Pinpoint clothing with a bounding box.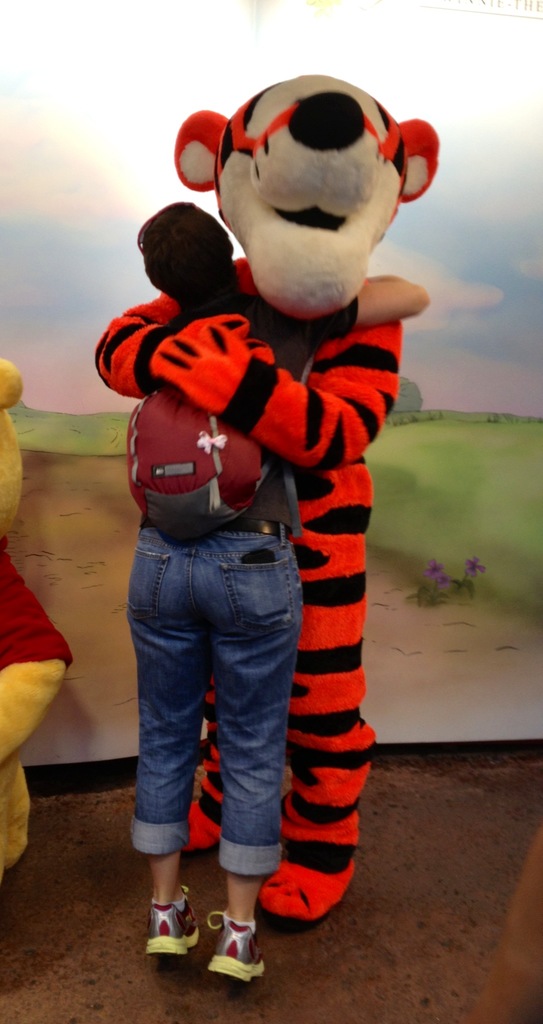
<box>118,276,355,874</box>.
